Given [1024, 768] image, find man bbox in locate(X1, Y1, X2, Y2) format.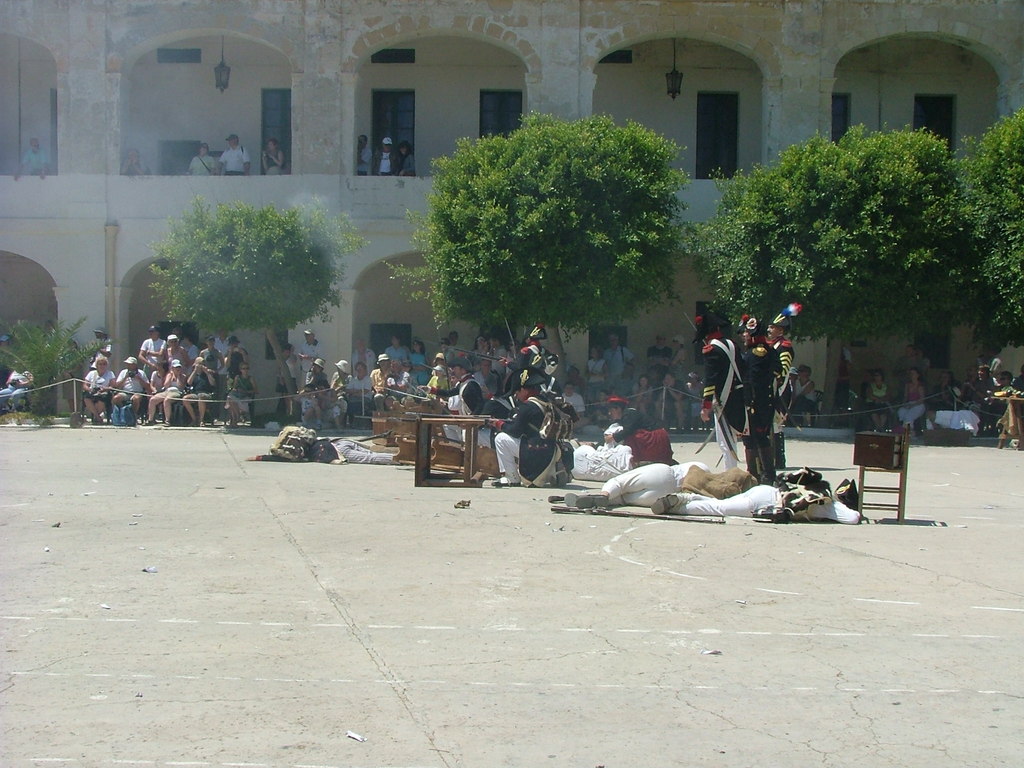
locate(604, 330, 637, 394).
